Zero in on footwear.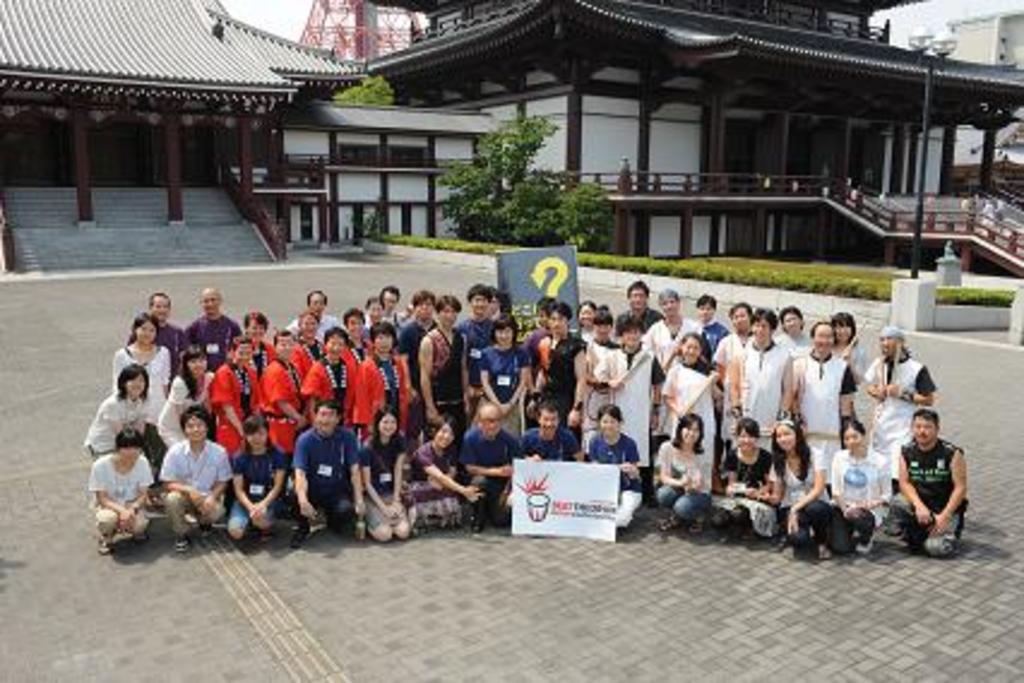
Zeroed in: 853:534:870:553.
